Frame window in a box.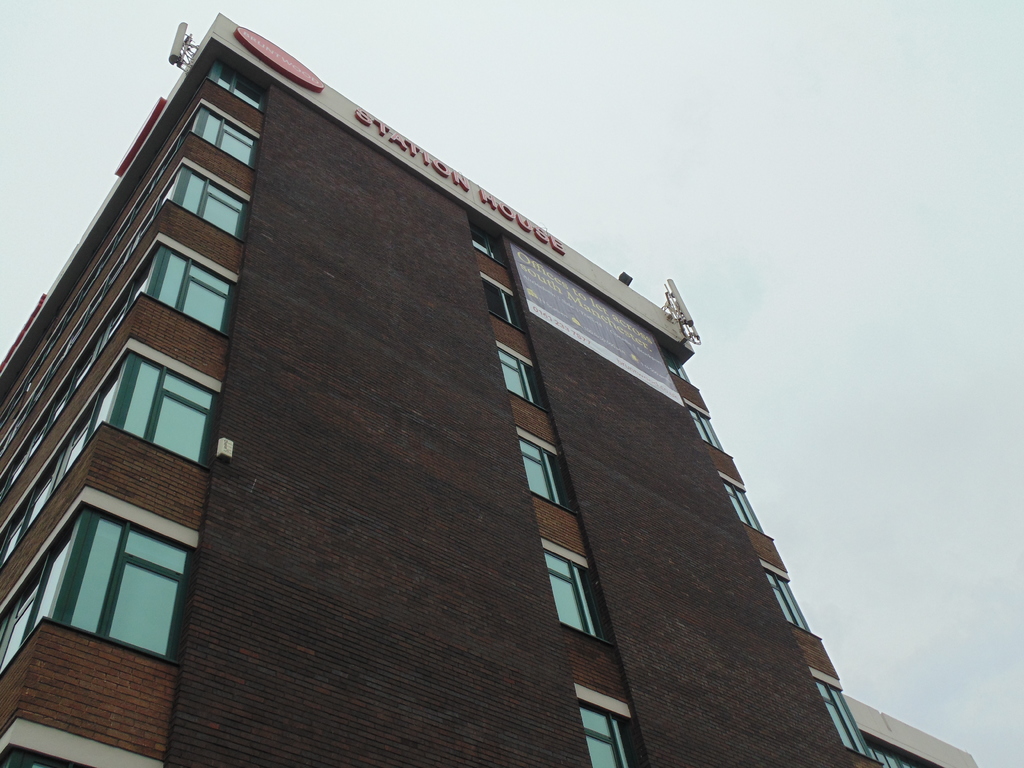
<region>479, 277, 529, 337</region>.
